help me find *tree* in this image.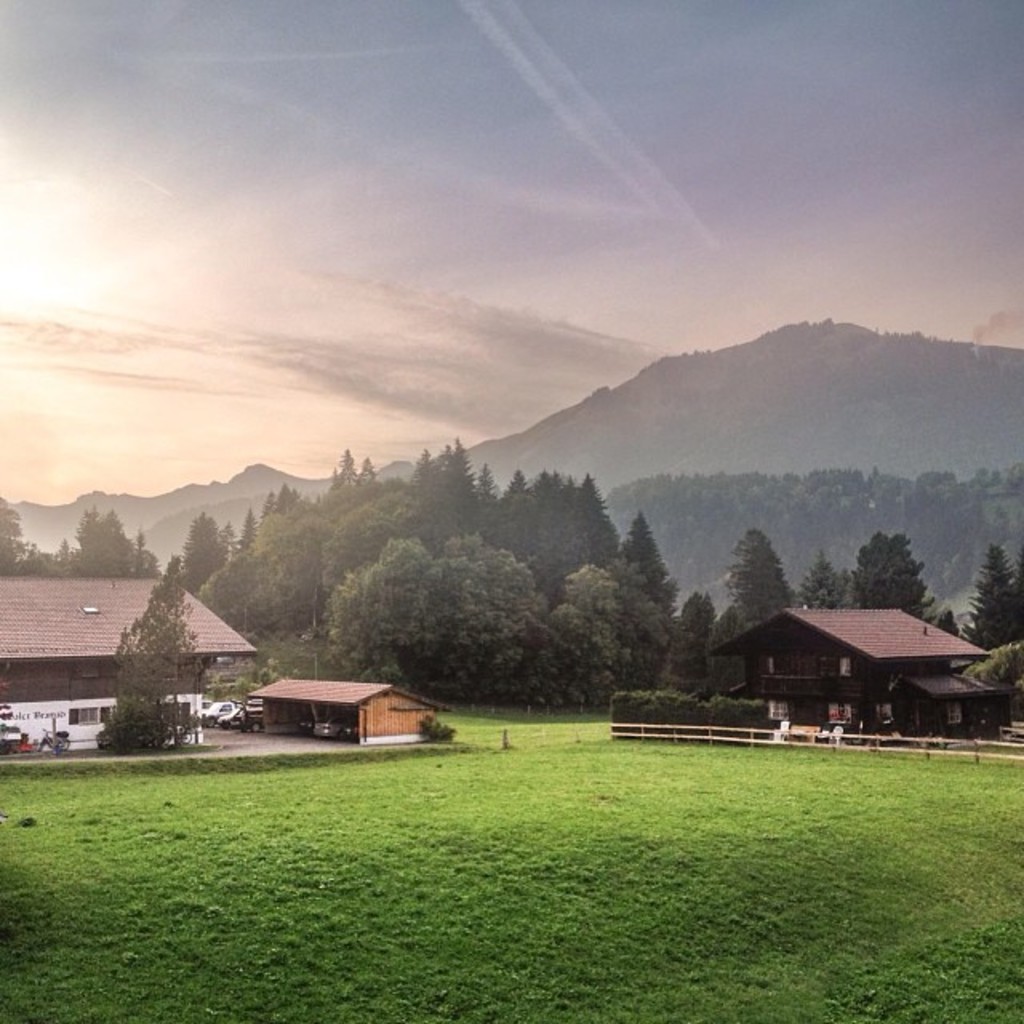
Found it: <bbox>597, 554, 675, 691</bbox>.
